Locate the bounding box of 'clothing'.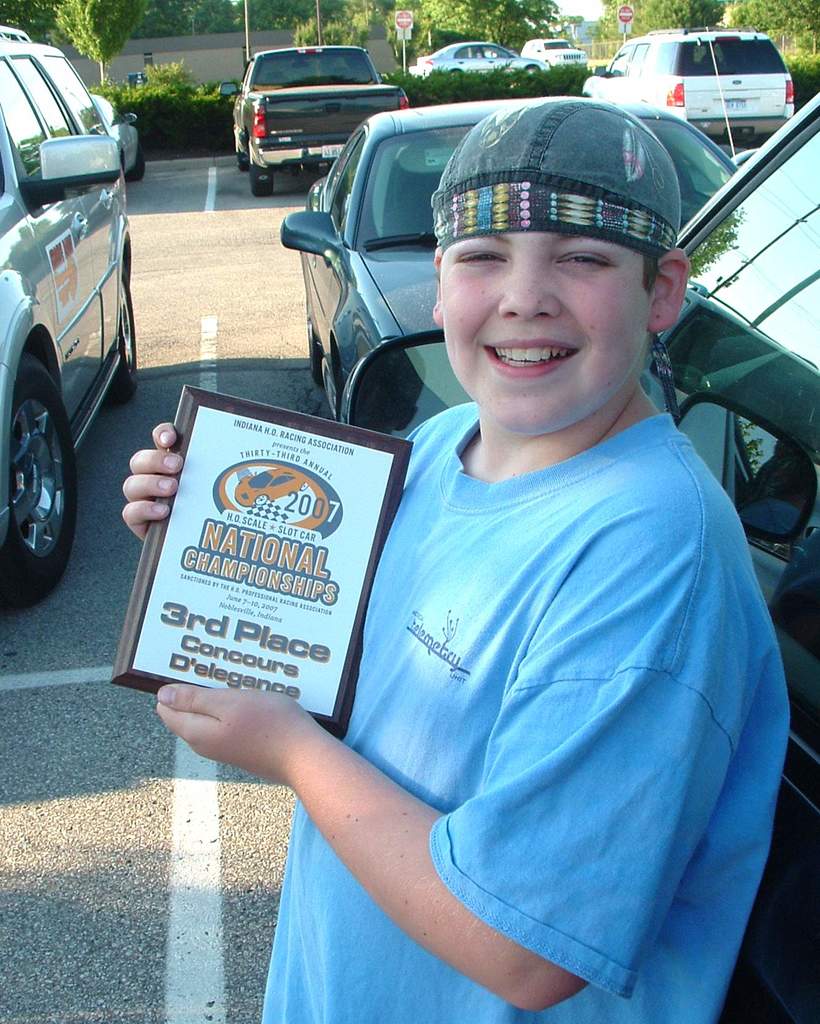
Bounding box: 261,333,766,996.
